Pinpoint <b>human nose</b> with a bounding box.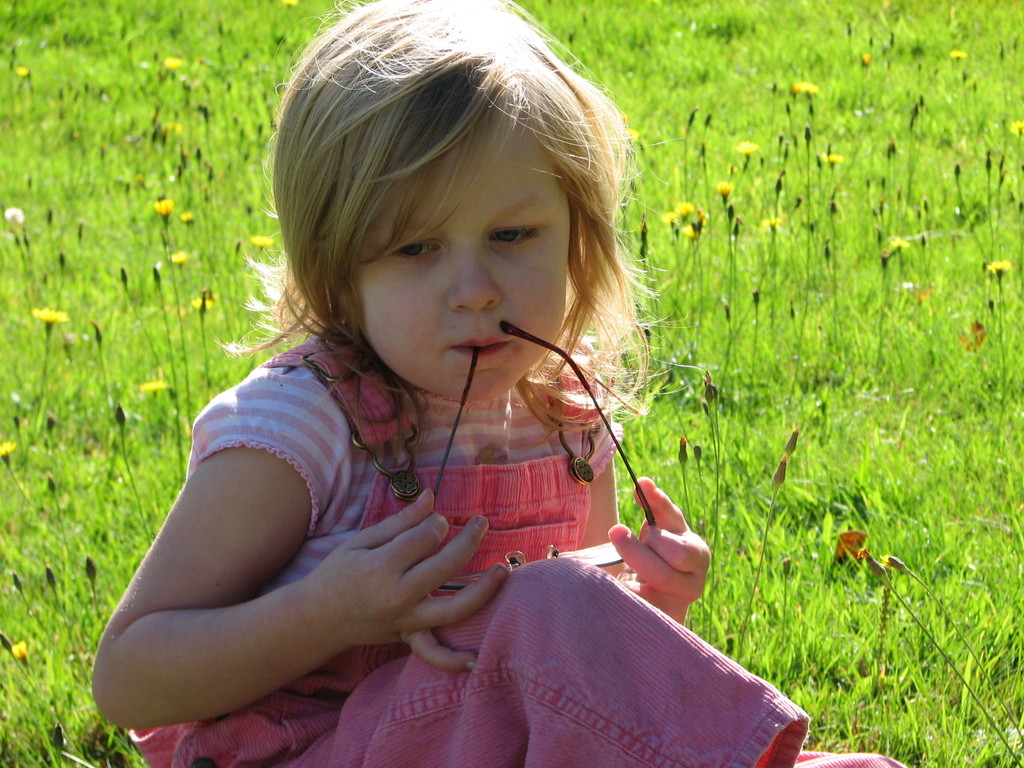
429/232/497/308.
